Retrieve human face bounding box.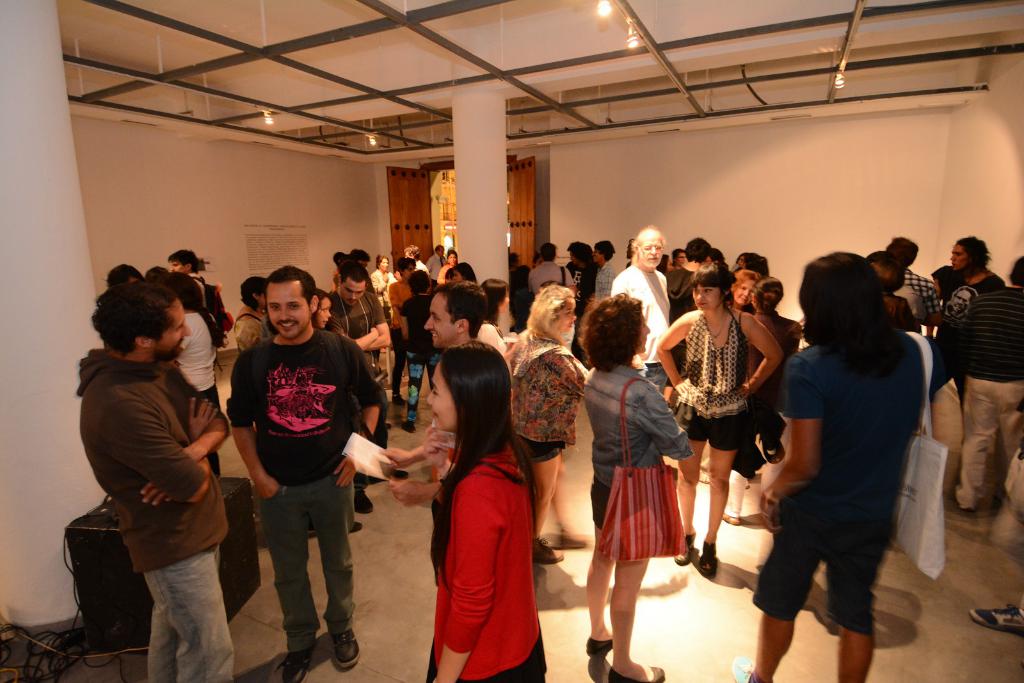
Bounding box: BBox(426, 368, 450, 432).
